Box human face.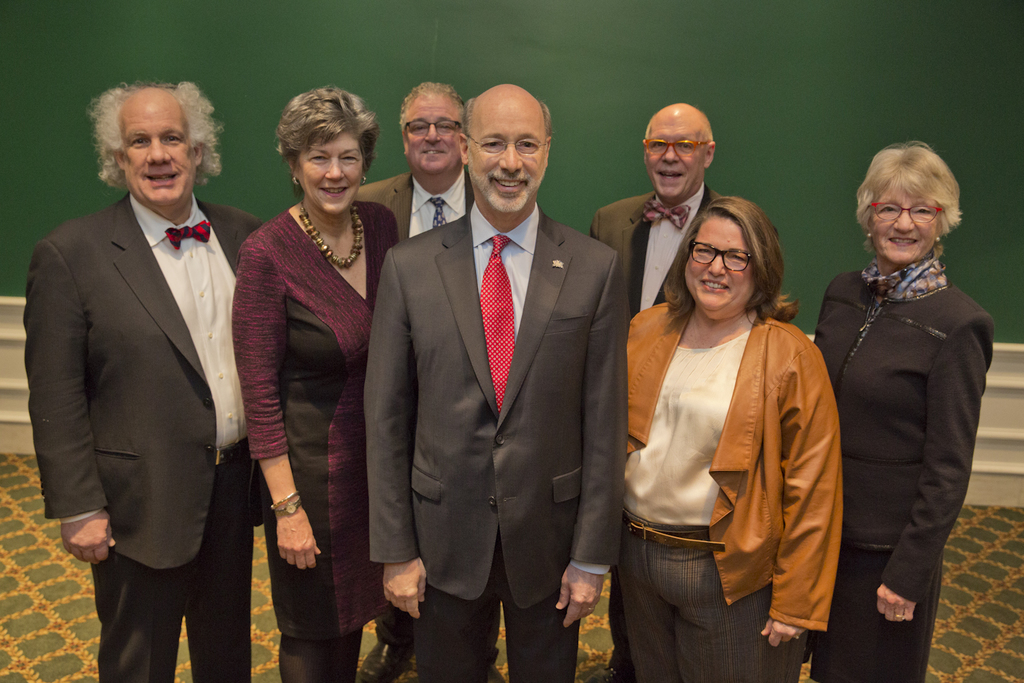
<box>301,137,359,215</box>.
